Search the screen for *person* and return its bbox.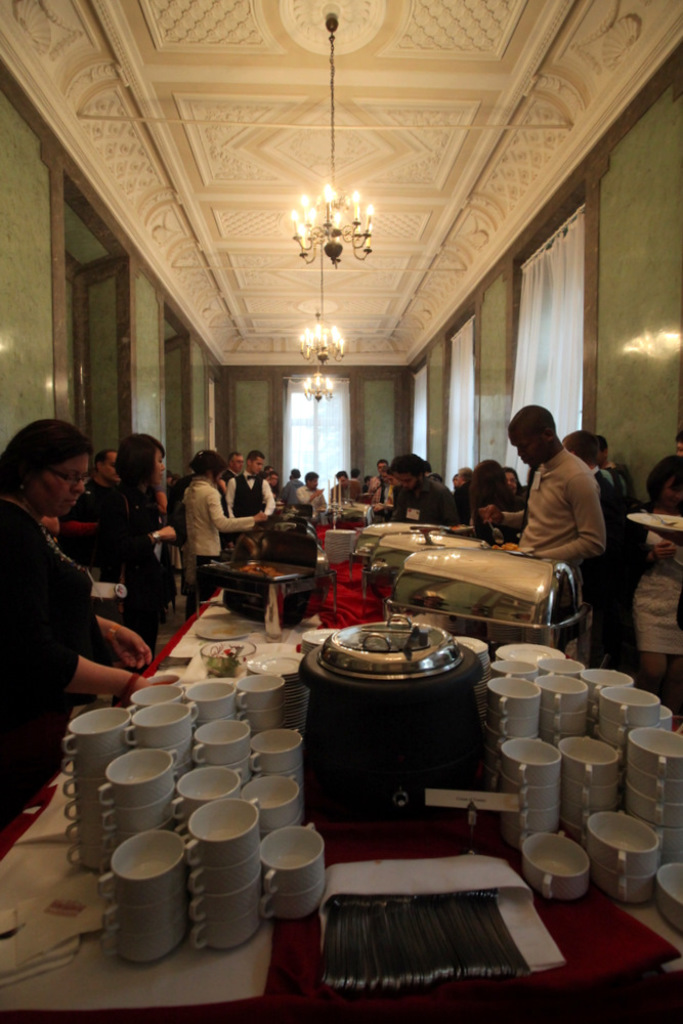
Found: 182 449 271 609.
